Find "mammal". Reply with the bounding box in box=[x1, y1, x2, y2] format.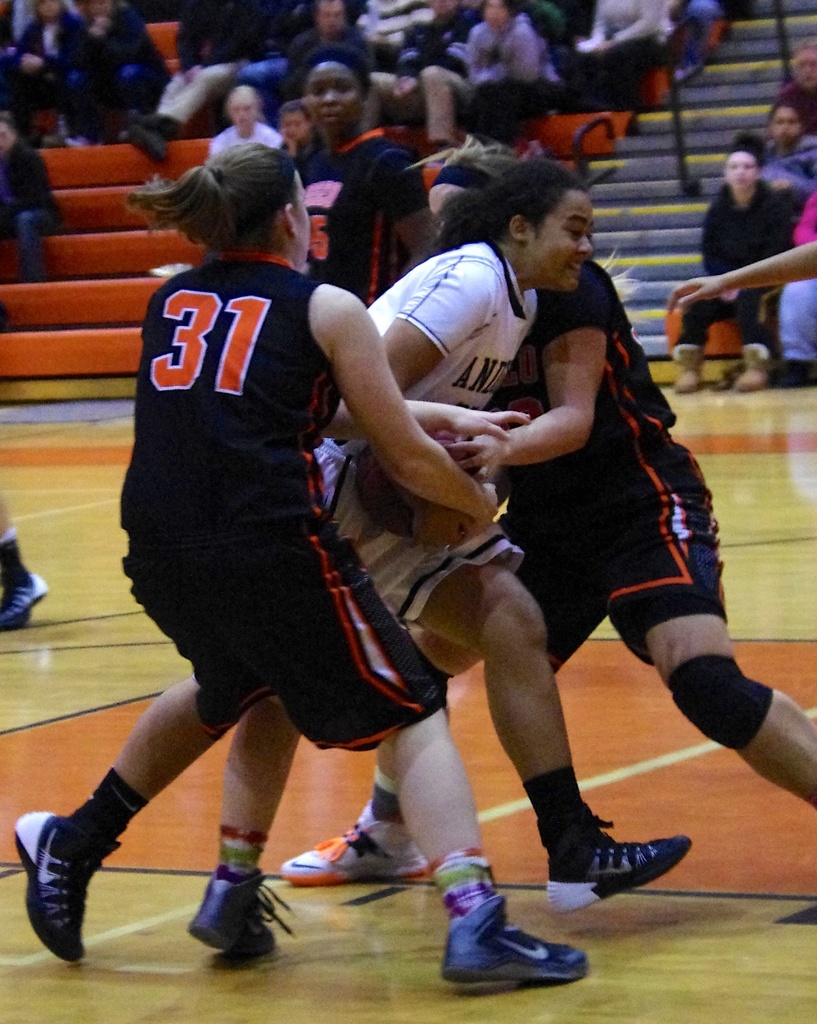
box=[448, 0, 551, 154].
